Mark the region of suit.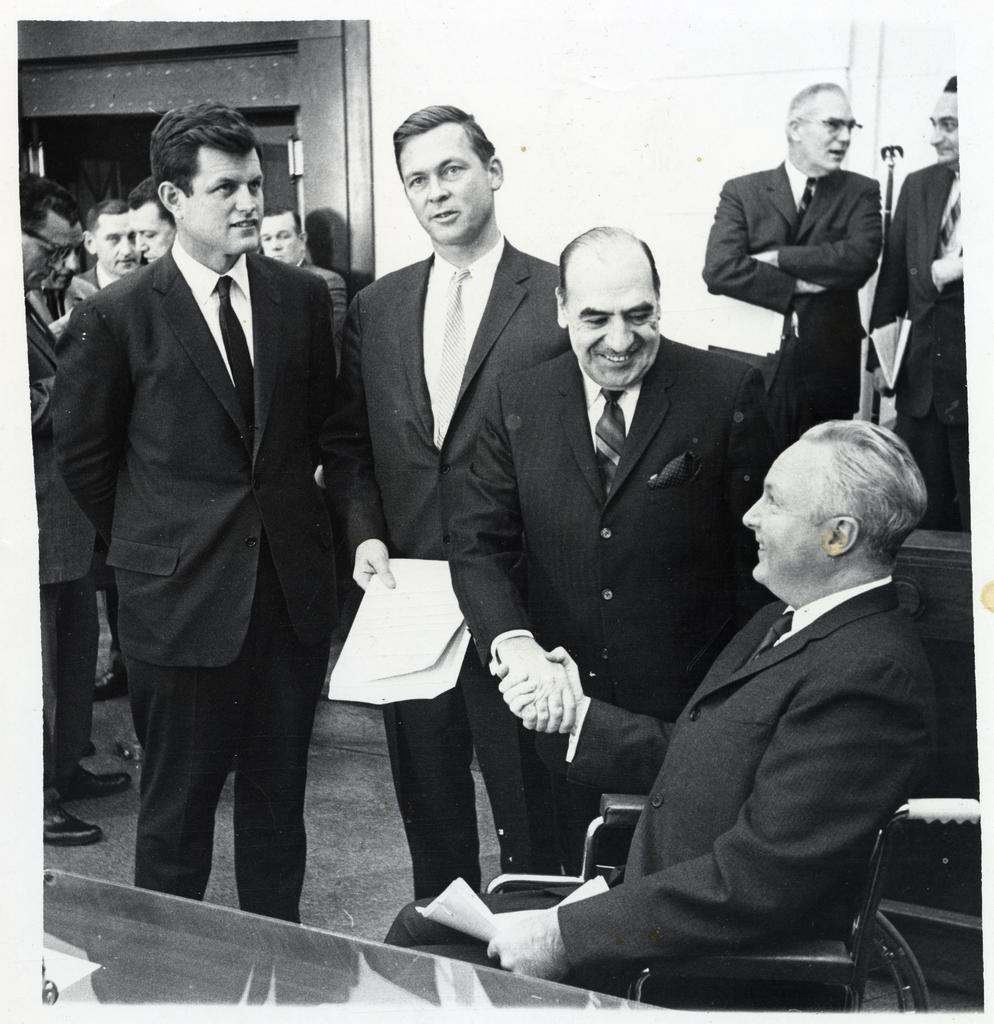
Region: Rect(881, 153, 968, 524).
